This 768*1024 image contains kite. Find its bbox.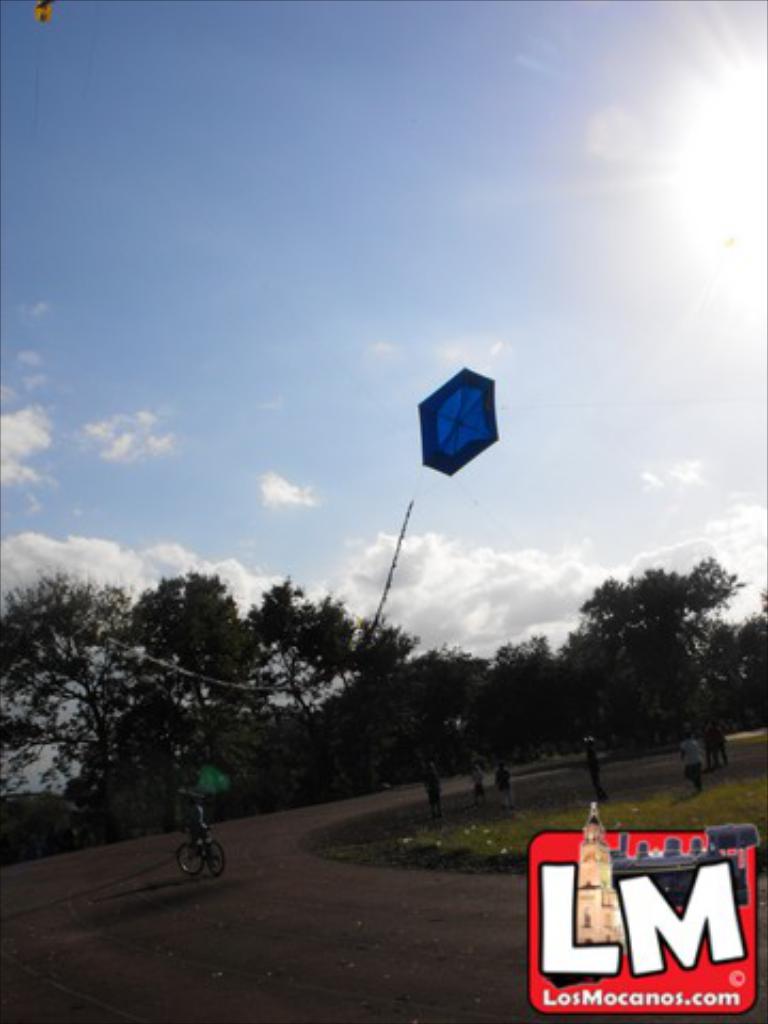
(414, 361, 501, 482).
